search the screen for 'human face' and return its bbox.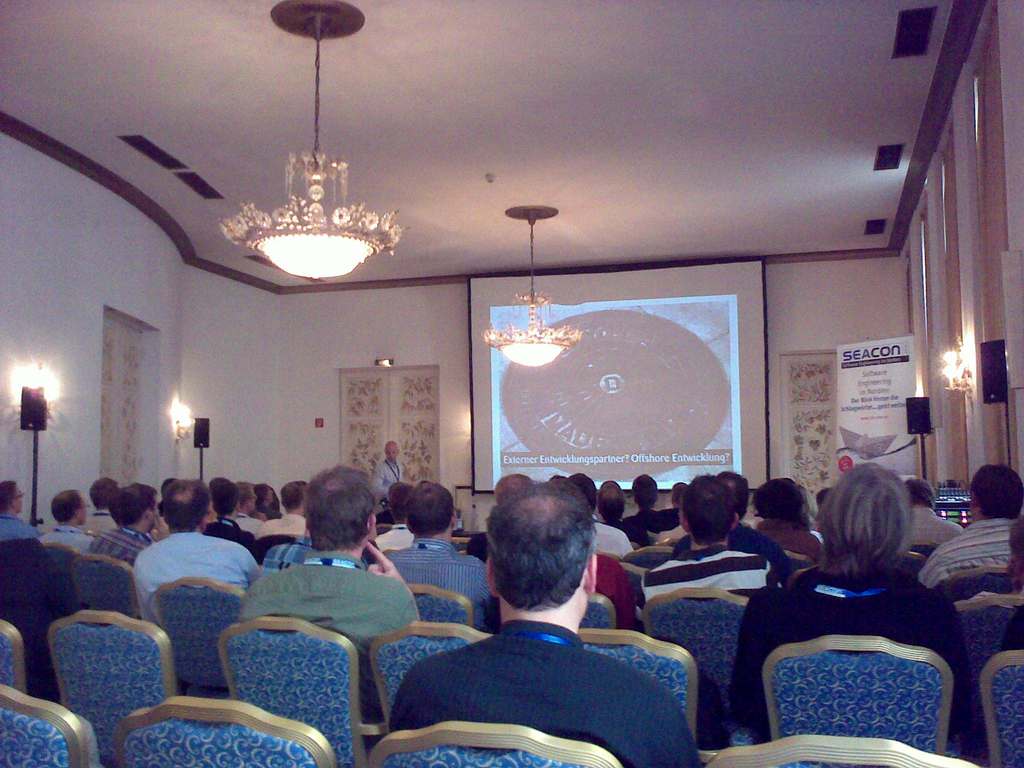
Found: pyautogui.locateOnScreen(17, 484, 26, 513).
